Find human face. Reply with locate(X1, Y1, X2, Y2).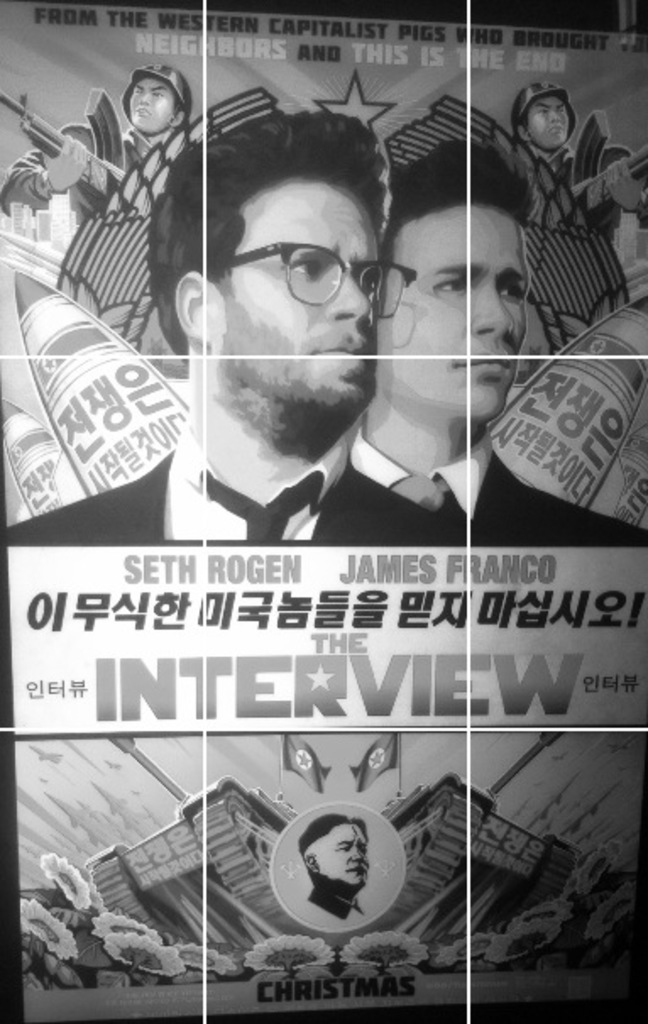
locate(531, 96, 574, 147).
